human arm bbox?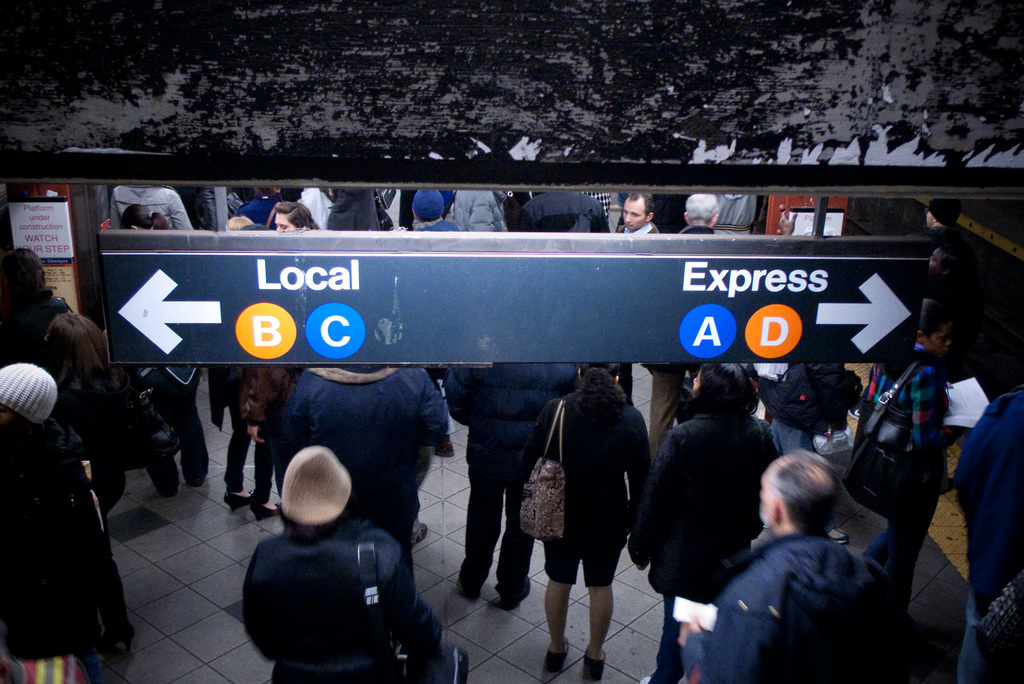
<box>778,209,799,239</box>
